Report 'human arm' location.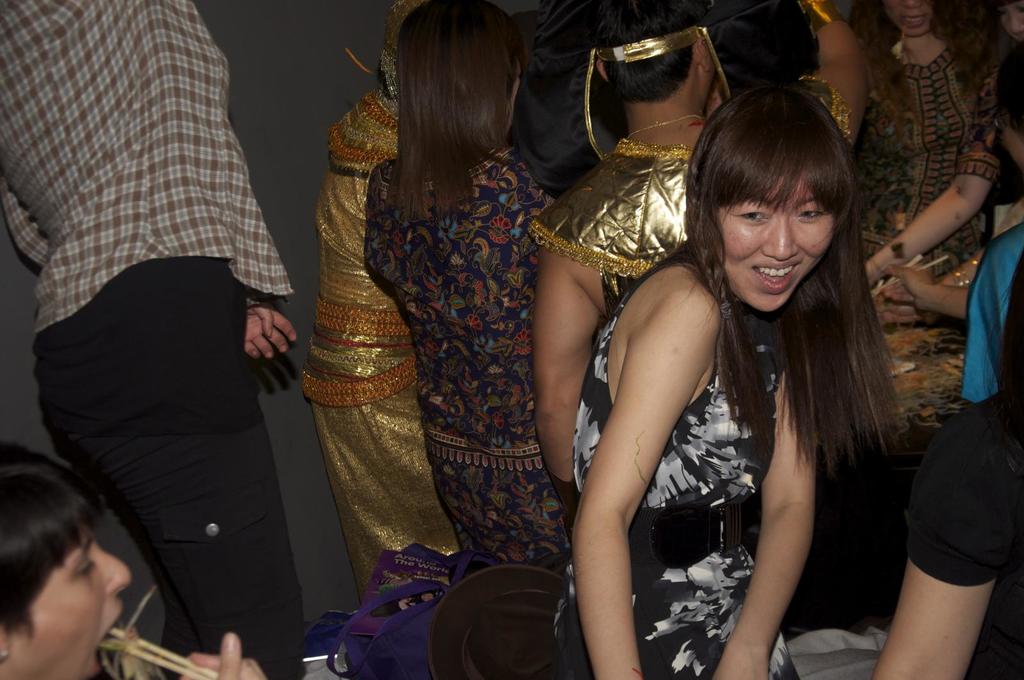
Report: rect(182, 624, 270, 679).
